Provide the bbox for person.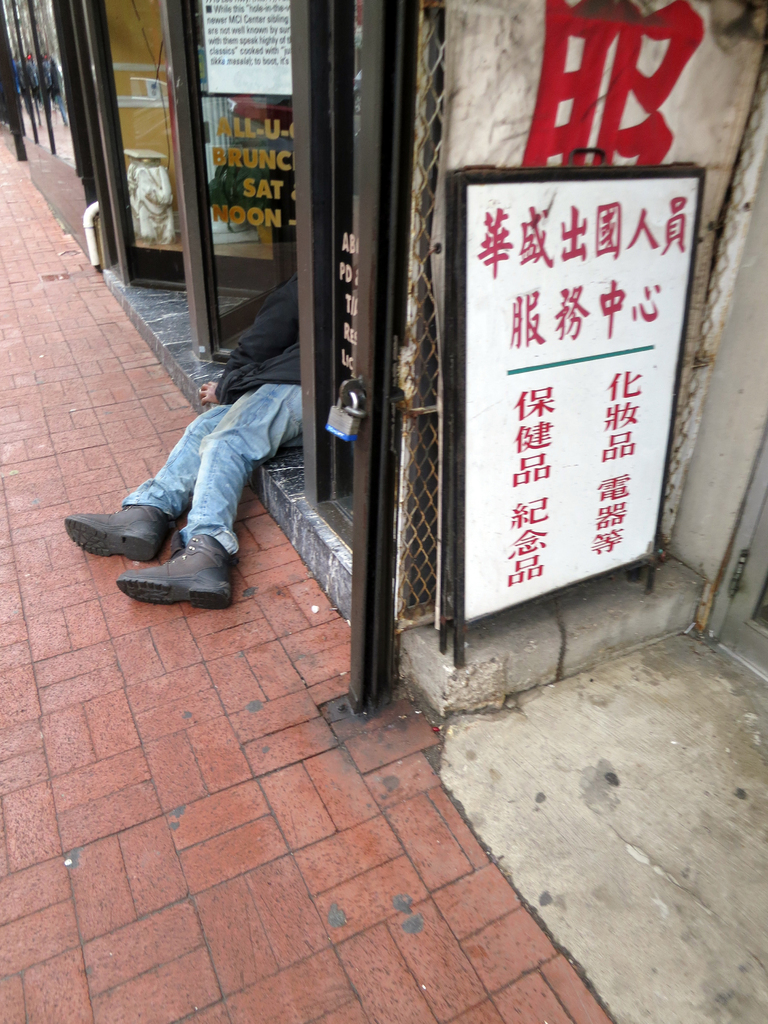
rect(60, 272, 303, 608).
